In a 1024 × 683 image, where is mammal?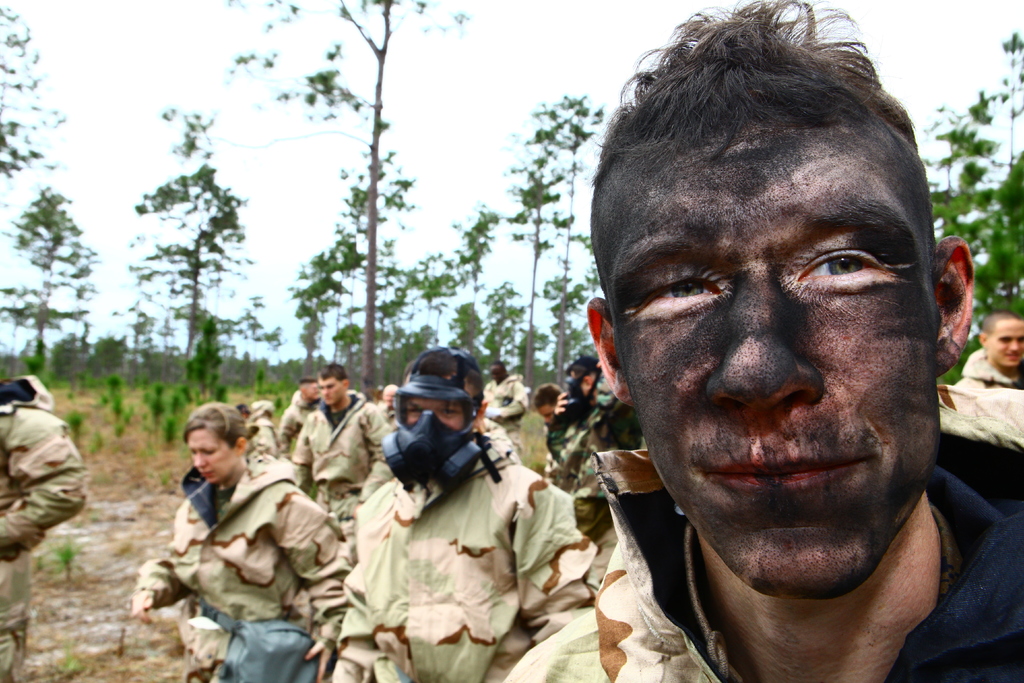
x1=0, y1=374, x2=90, y2=682.
